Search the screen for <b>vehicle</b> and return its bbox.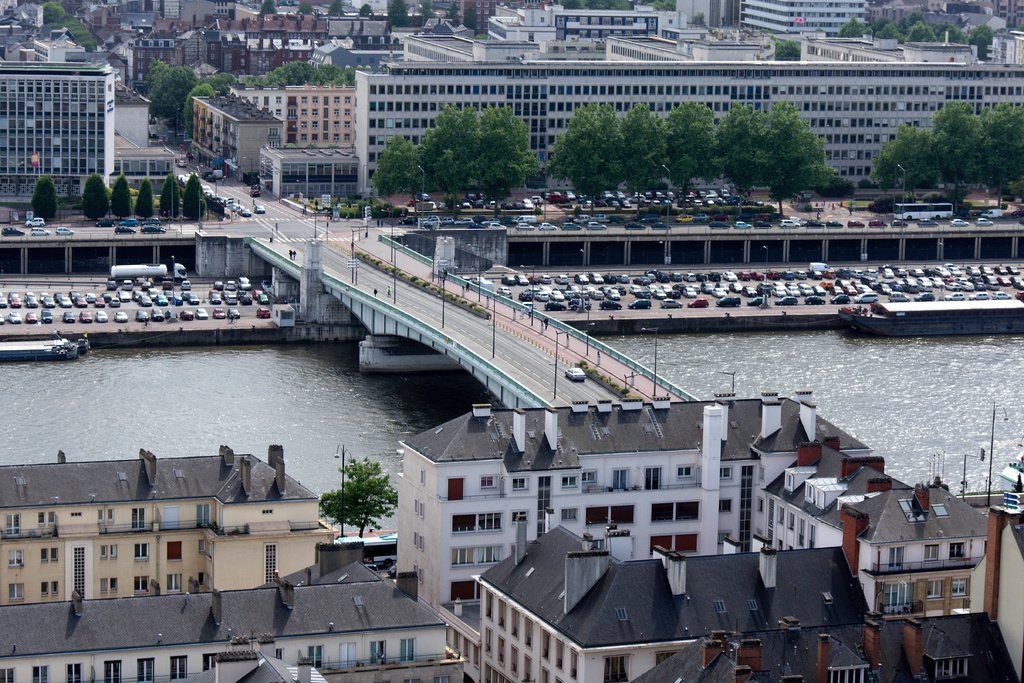
Found: (left=113, top=309, right=129, bottom=321).
